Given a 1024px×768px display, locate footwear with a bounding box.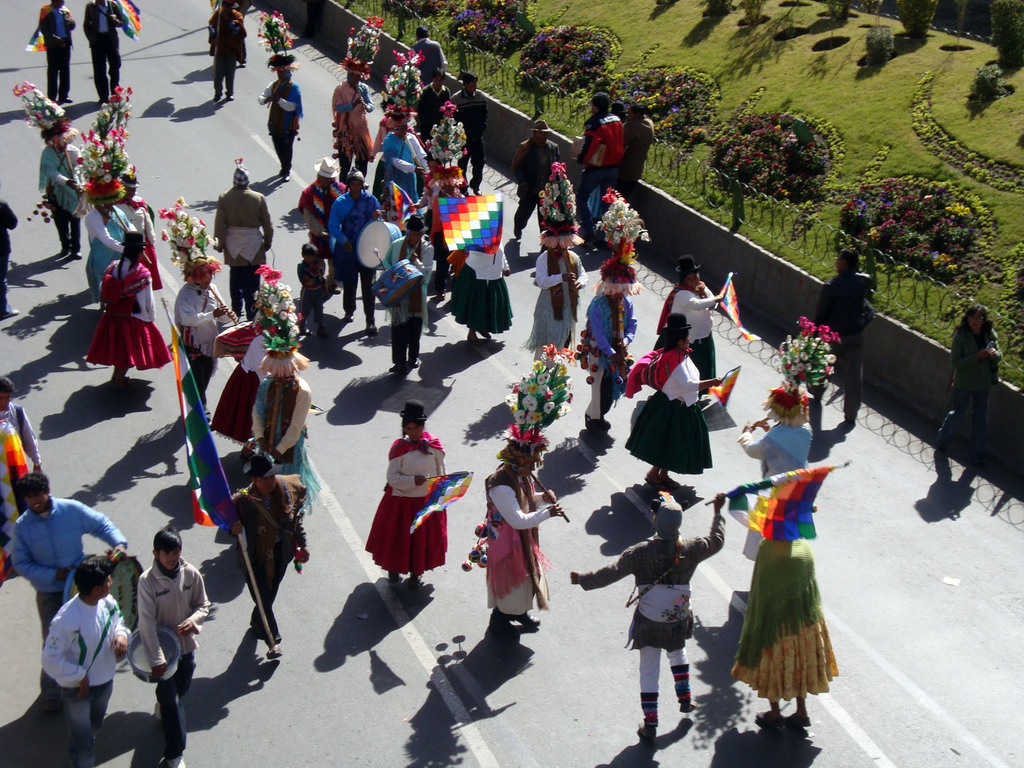
Located: select_region(213, 90, 223, 102).
